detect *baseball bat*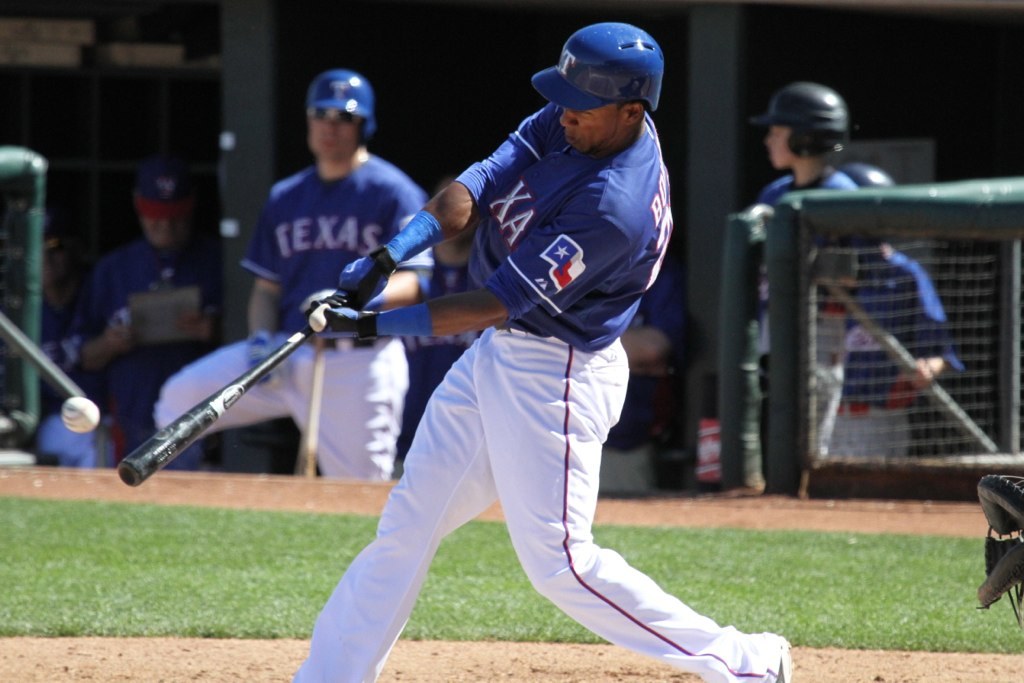
bbox=[825, 276, 1000, 459]
